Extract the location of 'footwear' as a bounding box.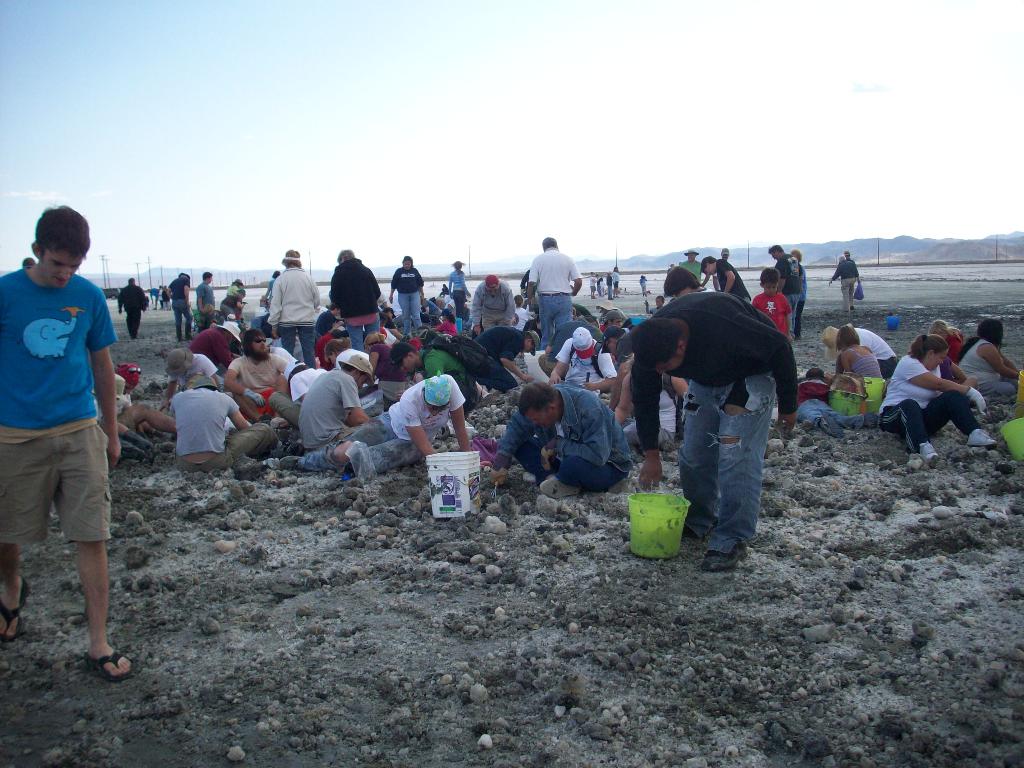
select_region(639, 290, 644, 300).
